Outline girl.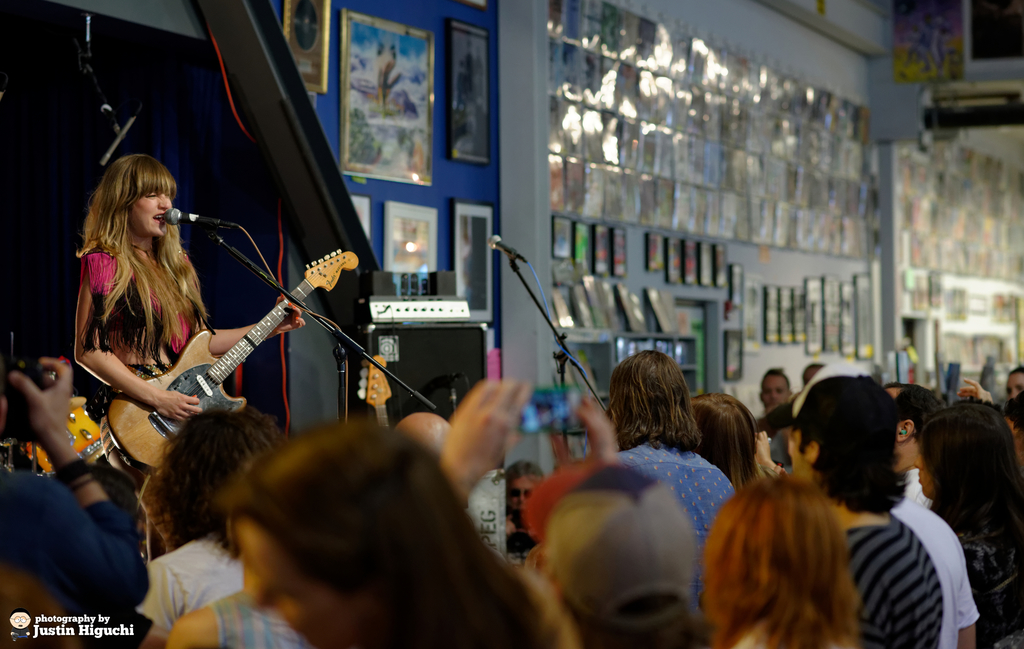
Outline: 699,469,861,648.
